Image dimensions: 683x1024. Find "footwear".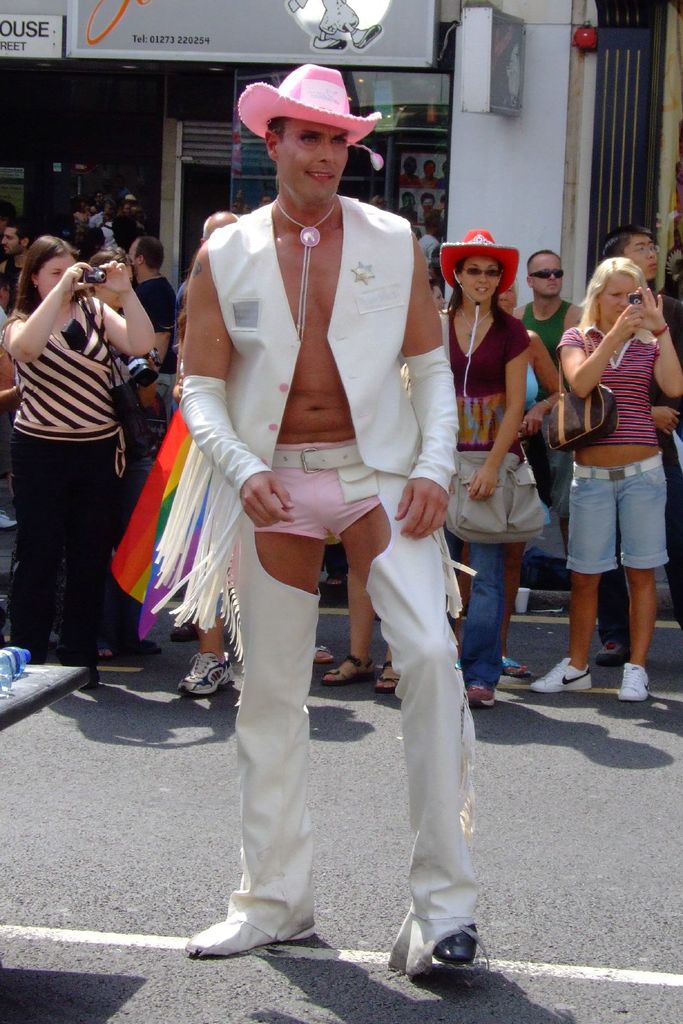
bbox=[175, 650, 236, 696].
